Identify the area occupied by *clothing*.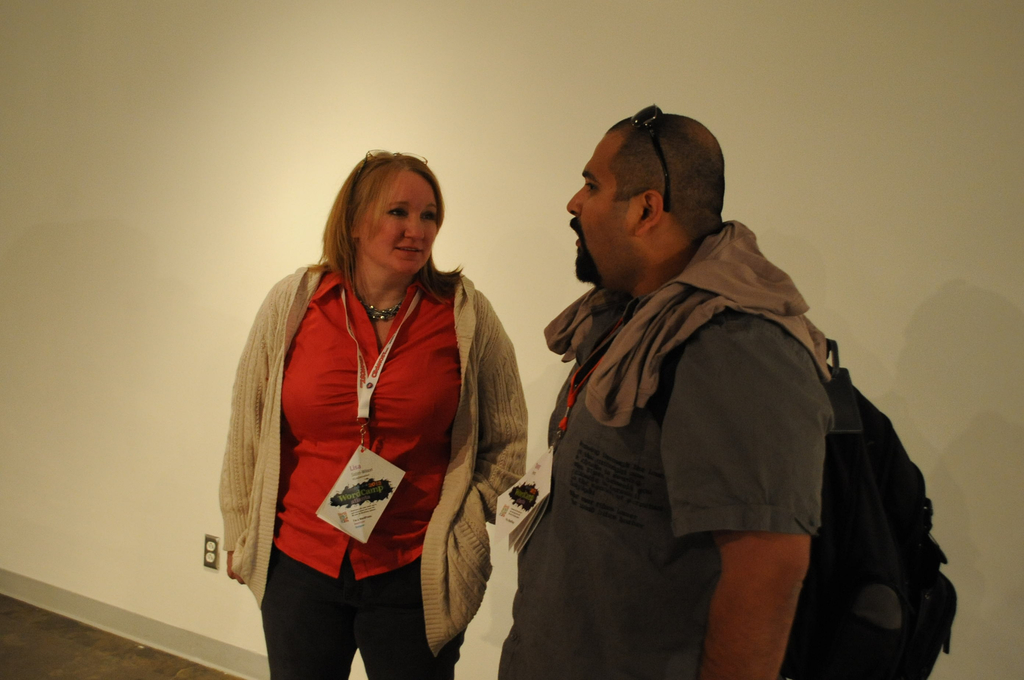
Area: <bbox>500, 222, 856, 679</bbox>.
